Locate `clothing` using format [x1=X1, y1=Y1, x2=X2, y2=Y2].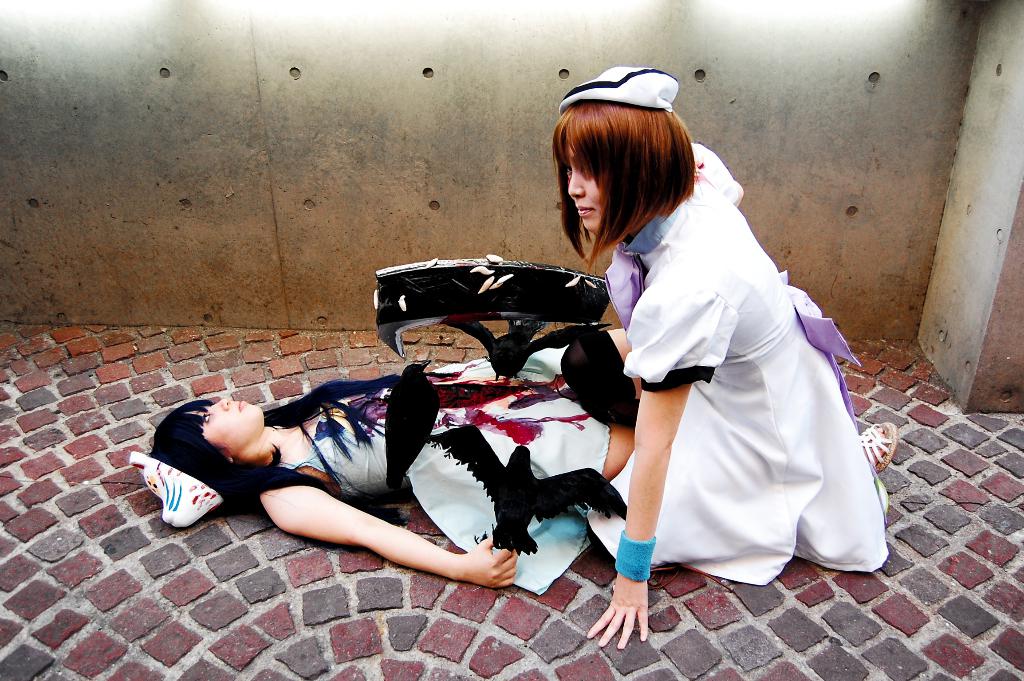
[x1=602, y1=143, x2=886, y2=573].
